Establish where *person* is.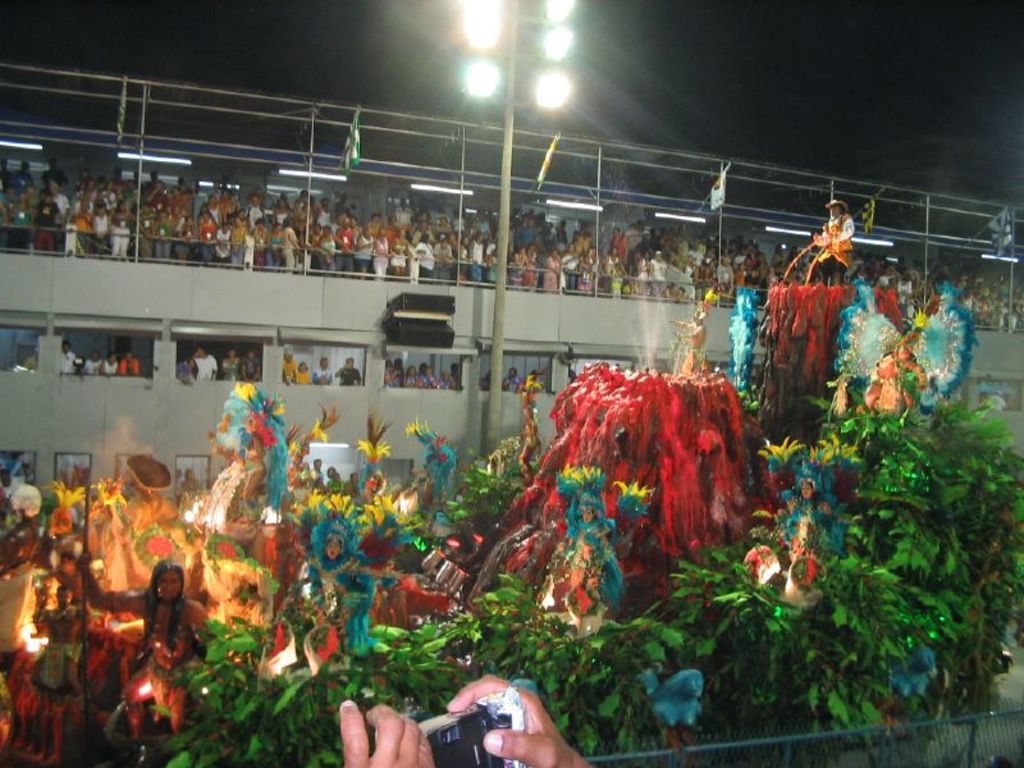
Established at (x1=751, y1=426, x2=856, y2=553).
